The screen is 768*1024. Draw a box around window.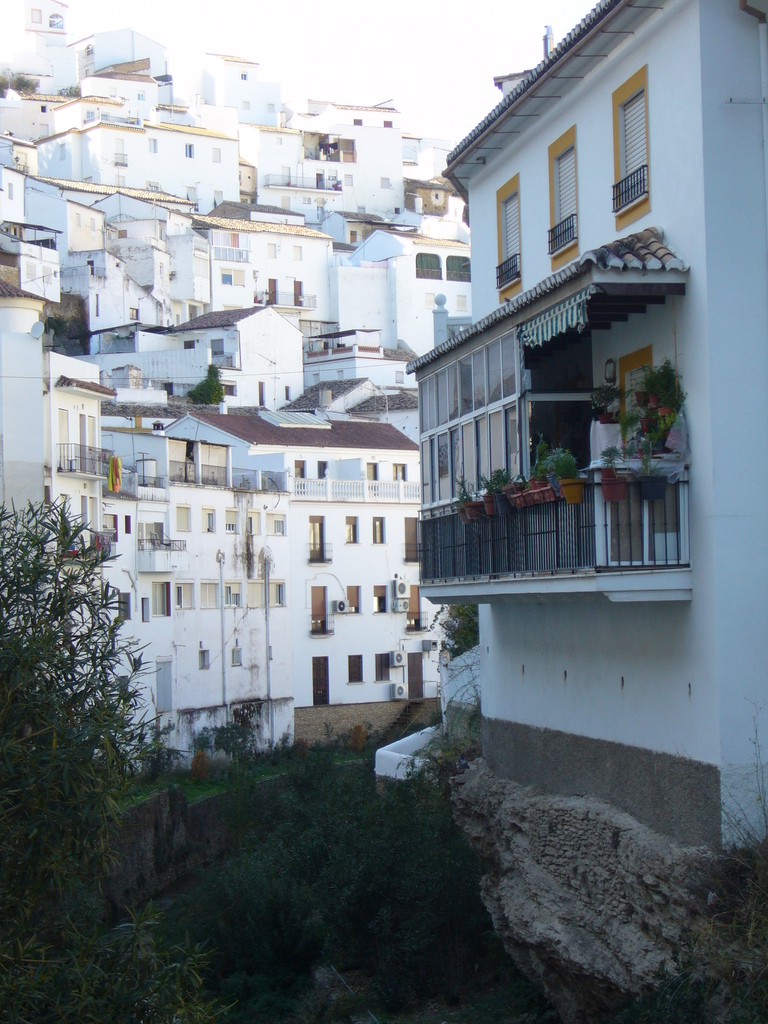
{"left": 195, "top": 648, "right": 211, "bottom": 671}.
